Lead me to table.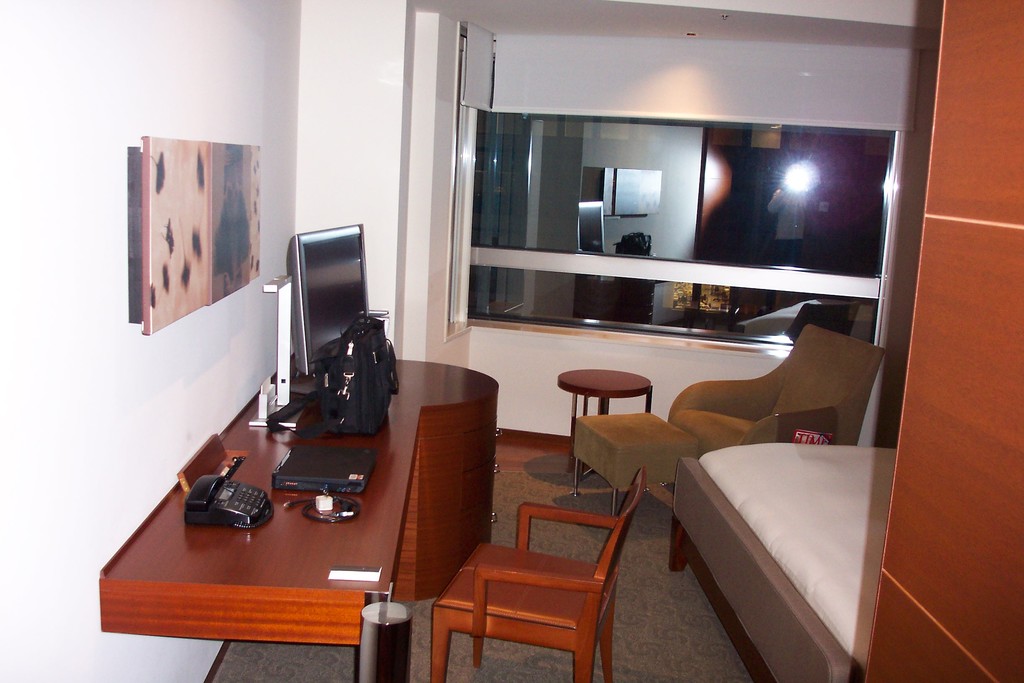
Lead to left=558, top=369, right=647, bottom=473.
